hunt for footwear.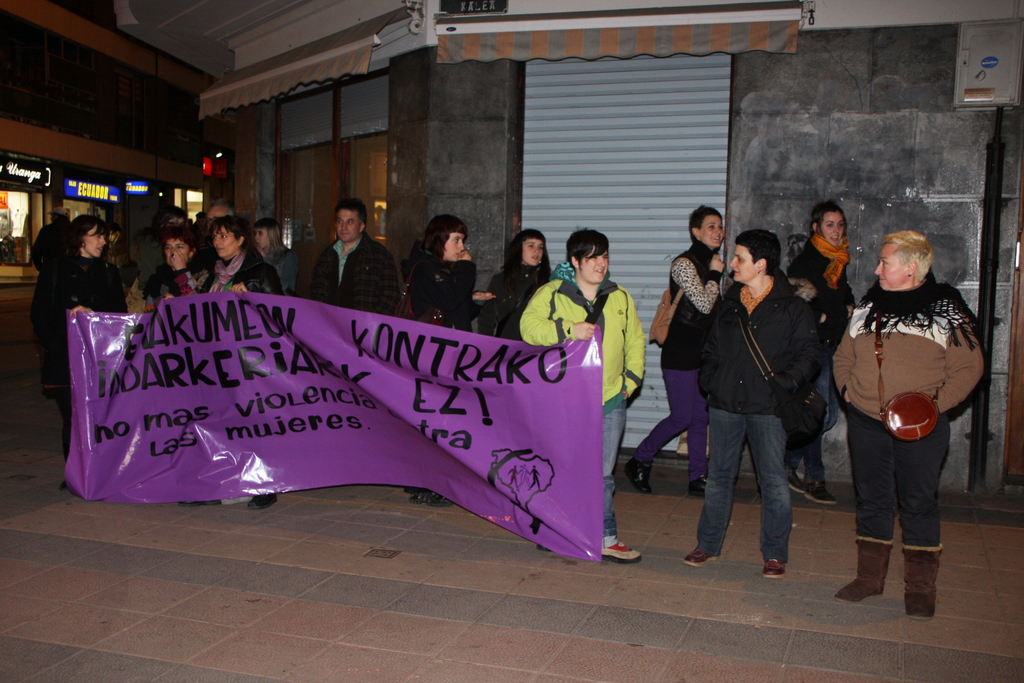
Hunted down at [x1=800, y1=484, x2=831, y2=504].
